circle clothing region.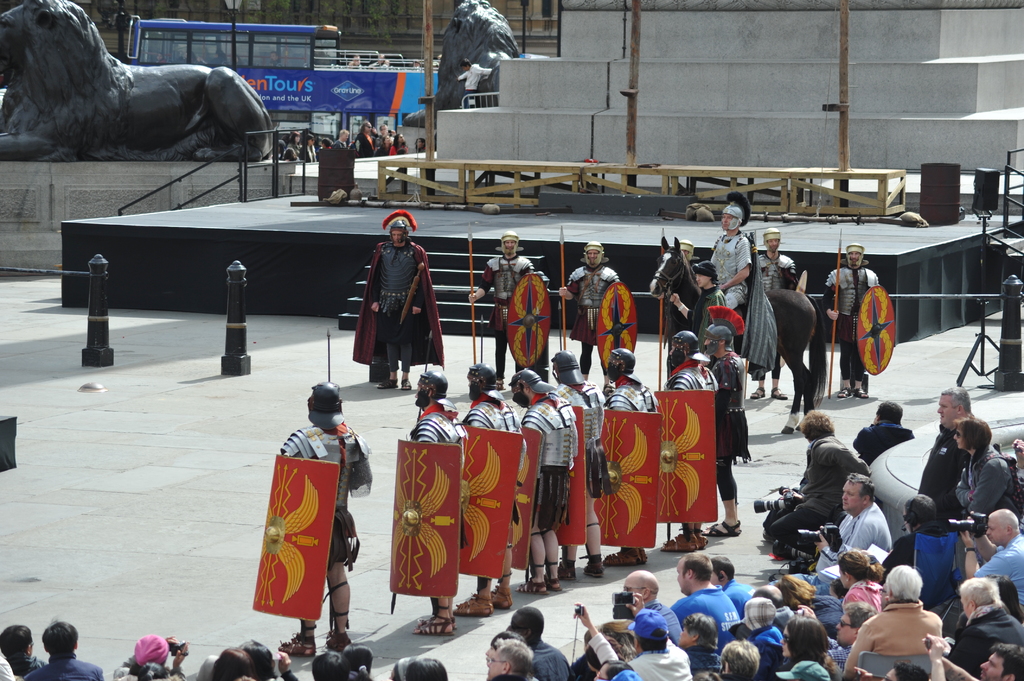
Region: left=711, top=225, right=748, bottom=304.
